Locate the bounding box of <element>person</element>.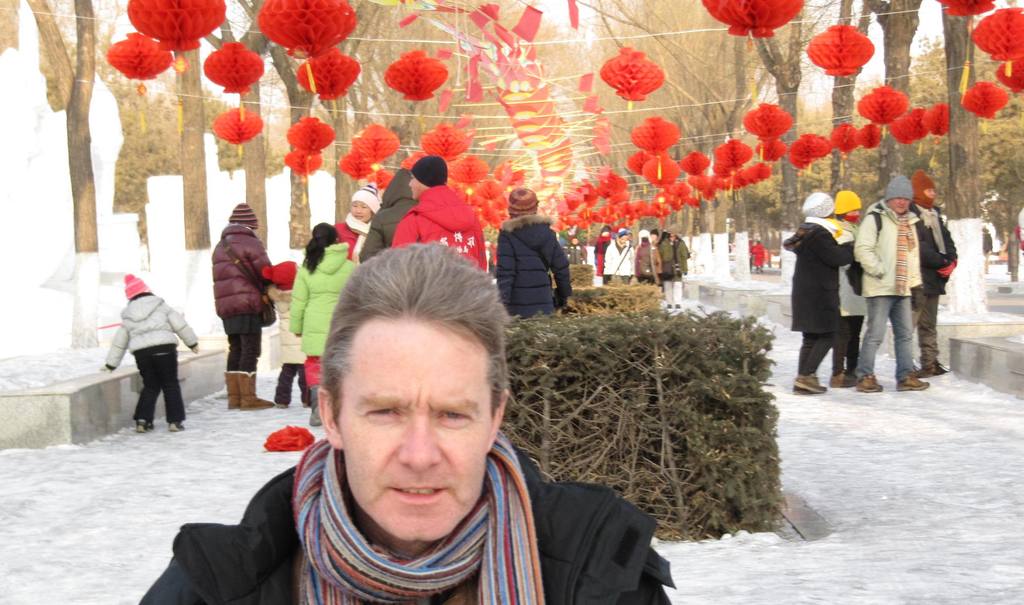
Bounding box: {"left": 393, "top": 150, "right": 492, "bottom": 273}.
